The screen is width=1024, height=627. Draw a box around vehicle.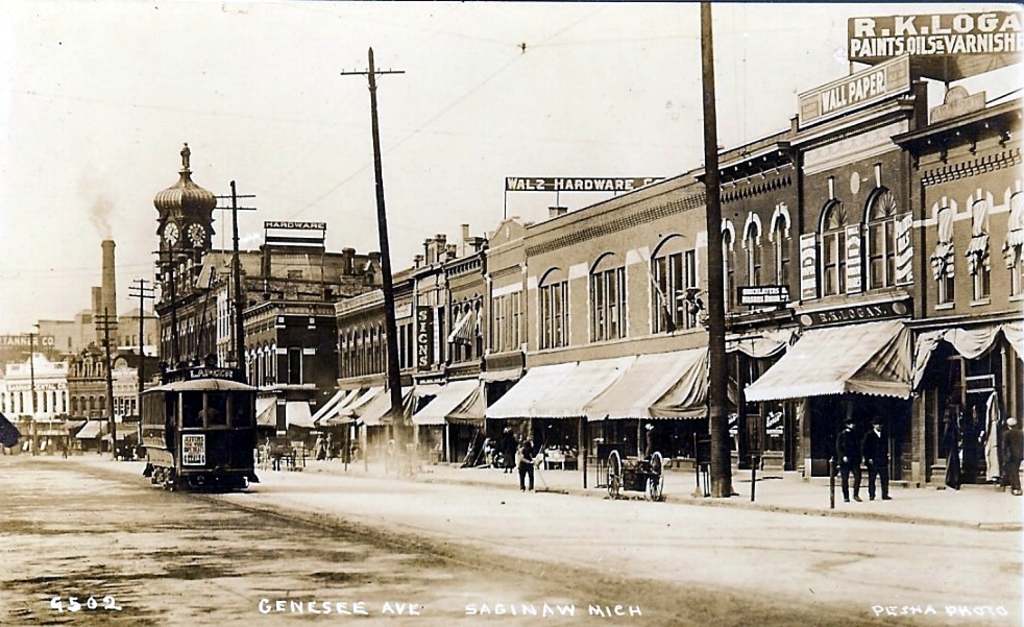
[536, 445, 576, 469].
